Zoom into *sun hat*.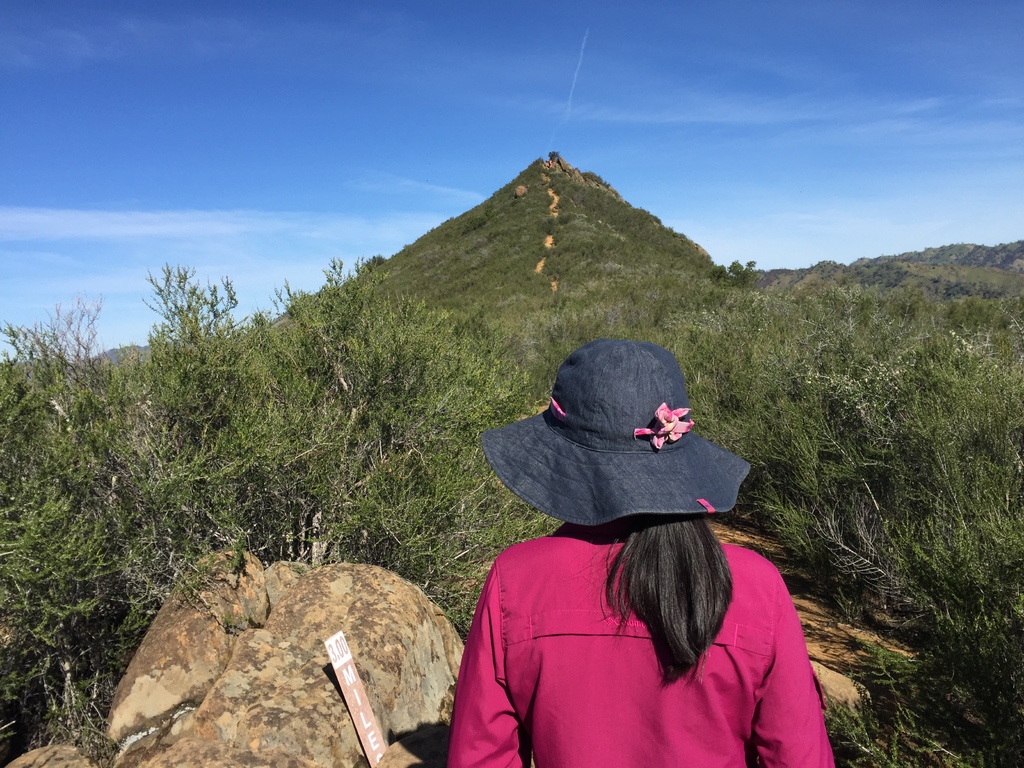
Zoom target: (481,330,762,523).
